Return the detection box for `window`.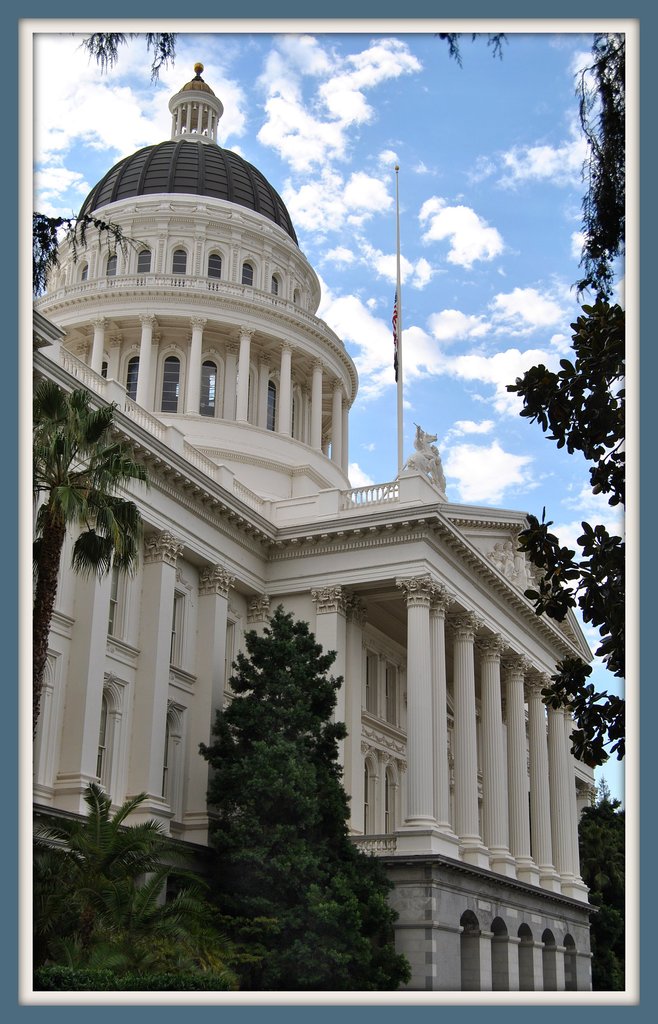
169 580 189 673.
